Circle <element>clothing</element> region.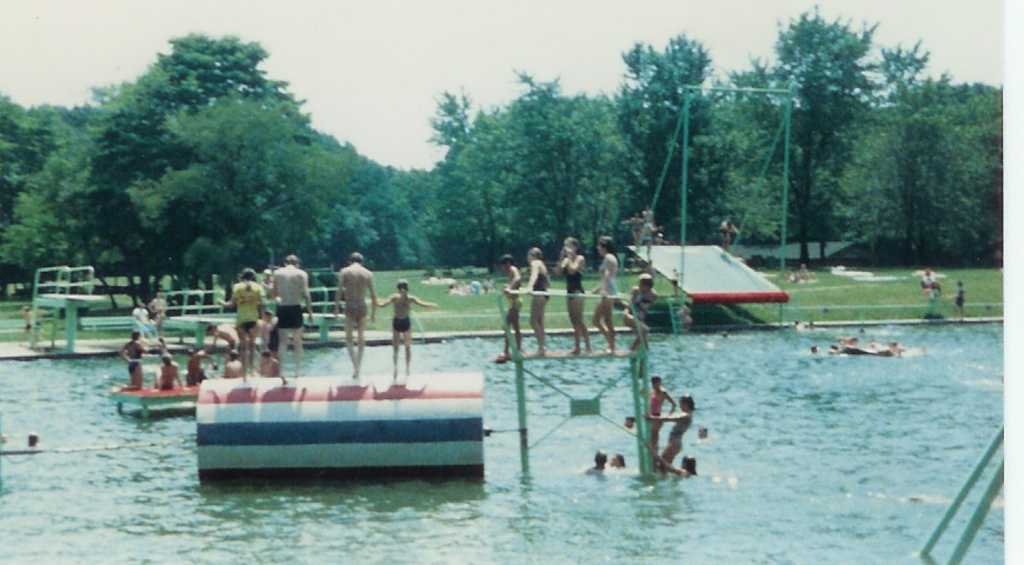
Region: bbox(530, 273, 547, 304).
